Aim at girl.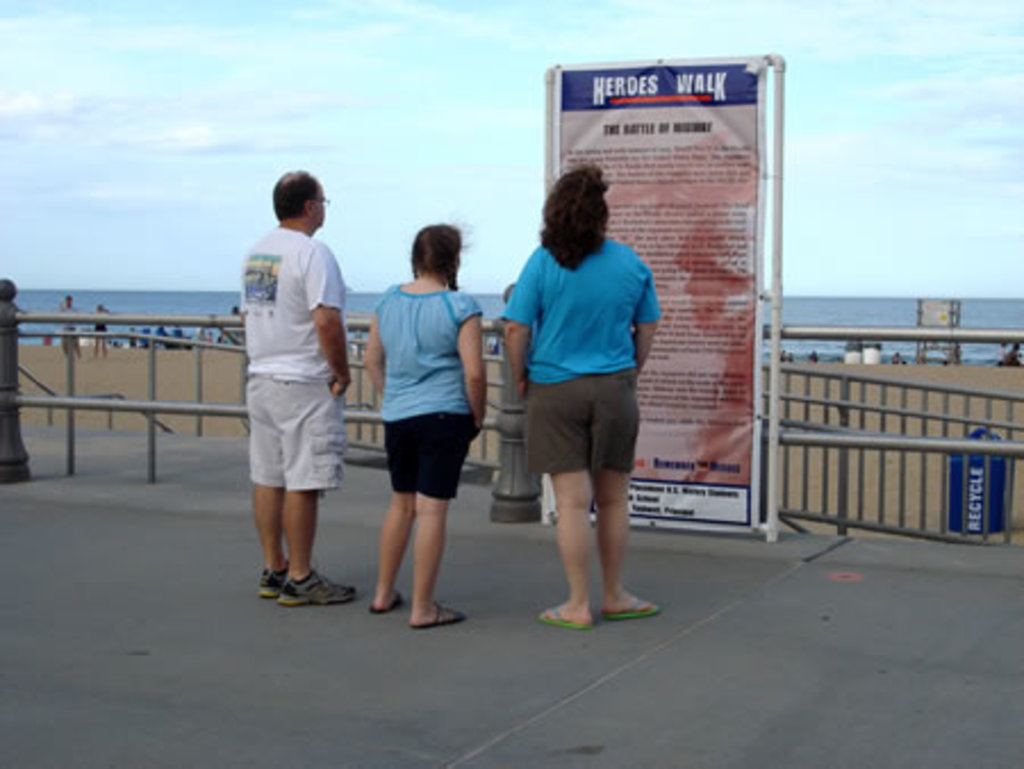
Aimed at left=364, top=214, right=489, bottom=628.
